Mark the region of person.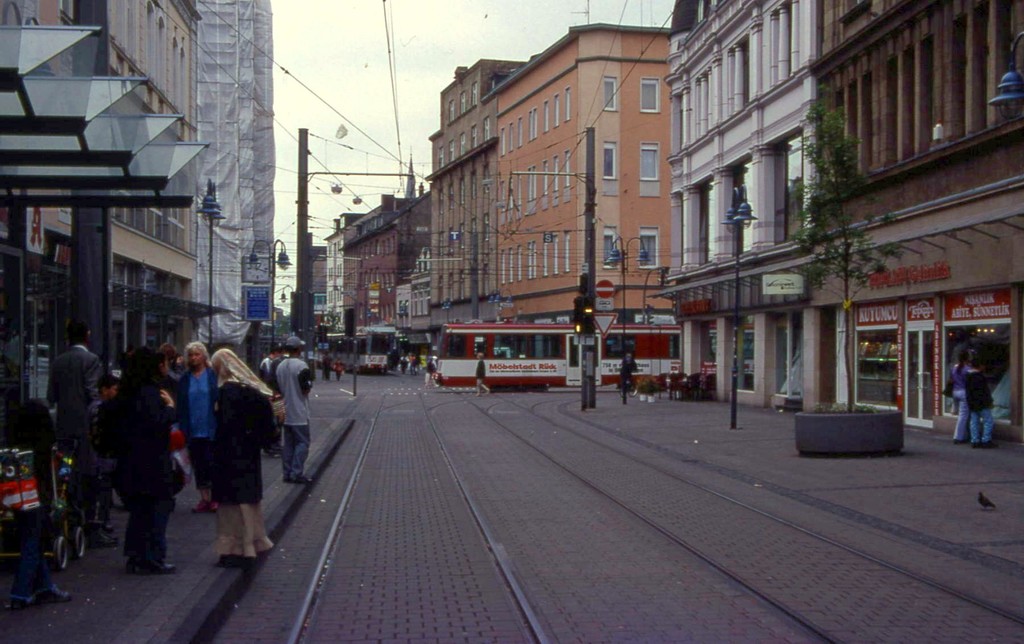
Region: 413:353:420:373.
